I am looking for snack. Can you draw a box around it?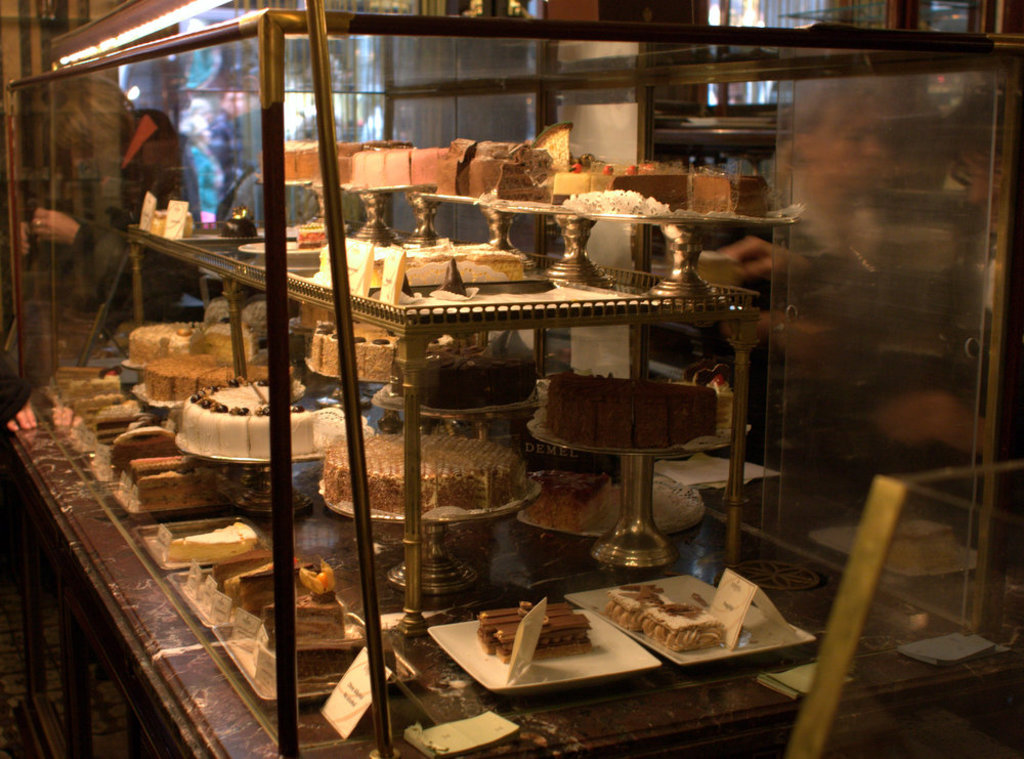
Sure, the bounding box is [183,374,317,458].
